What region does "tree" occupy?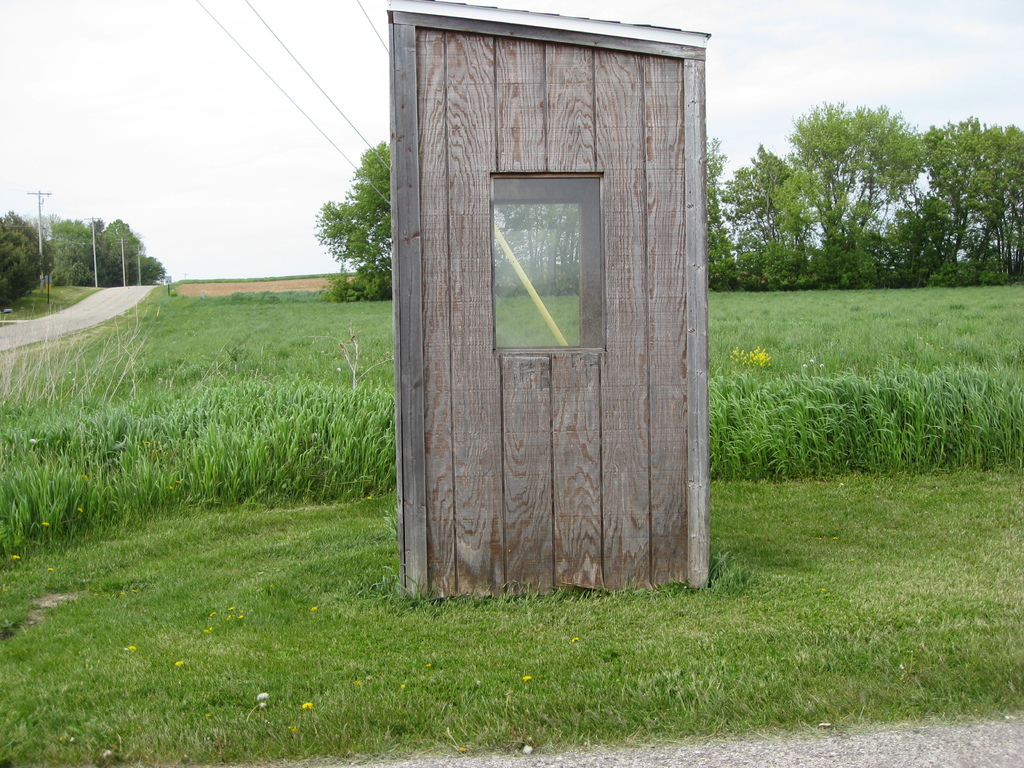
[left=22, top=208, right=62, bottom=246].
